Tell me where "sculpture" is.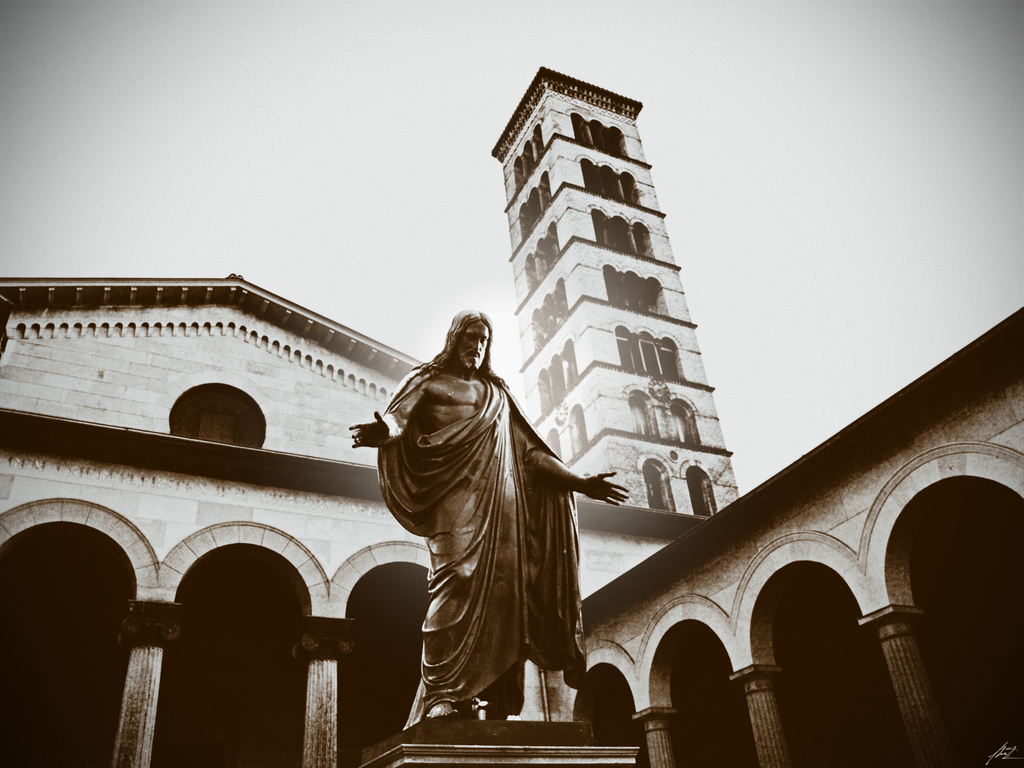
"sculpture" is at 333:295:652:749.
